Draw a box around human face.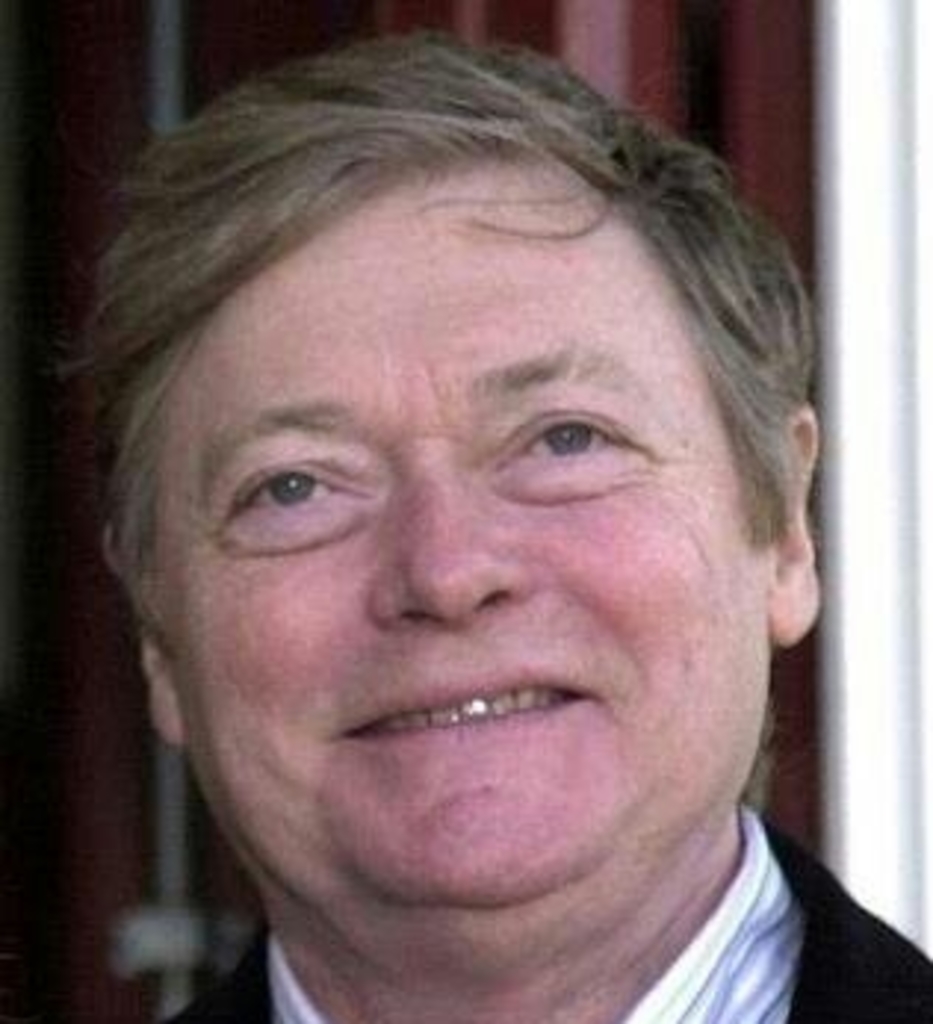
pyautogui.locateOnScreen(145, 162, 774, 900).
